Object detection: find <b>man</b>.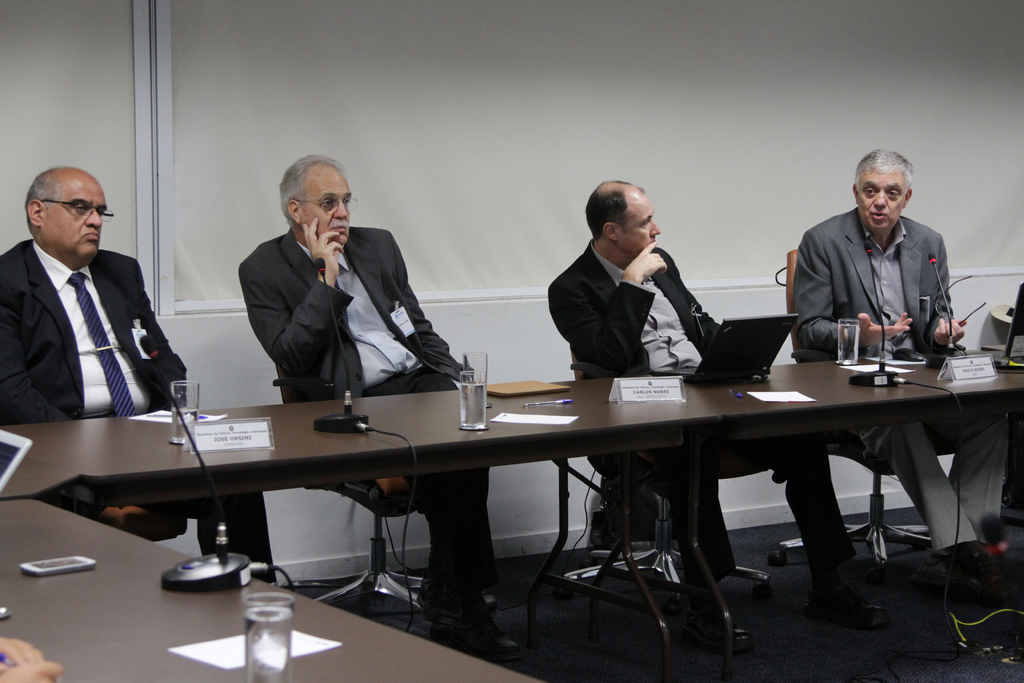
{"left": 0, "top": 168, "right": 300, "bottom": 580}.
